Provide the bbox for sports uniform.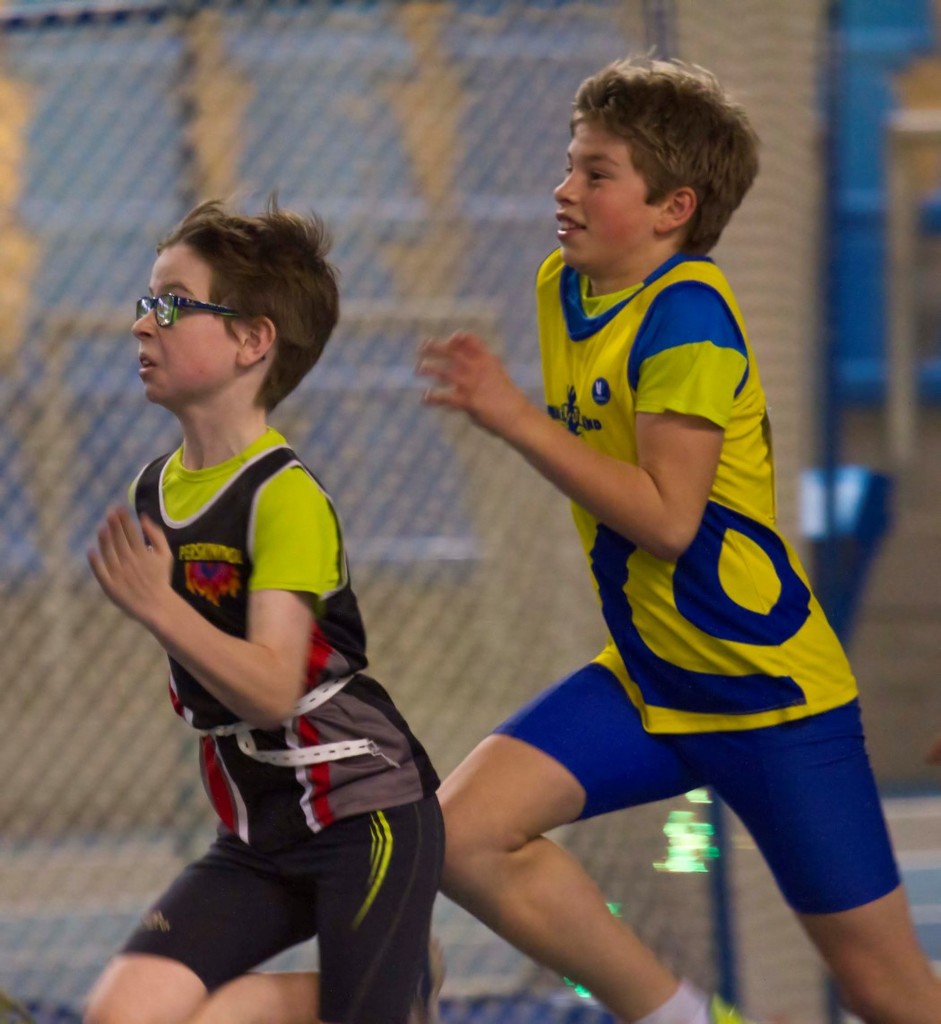
box=[485, 249, 940, 1011].
